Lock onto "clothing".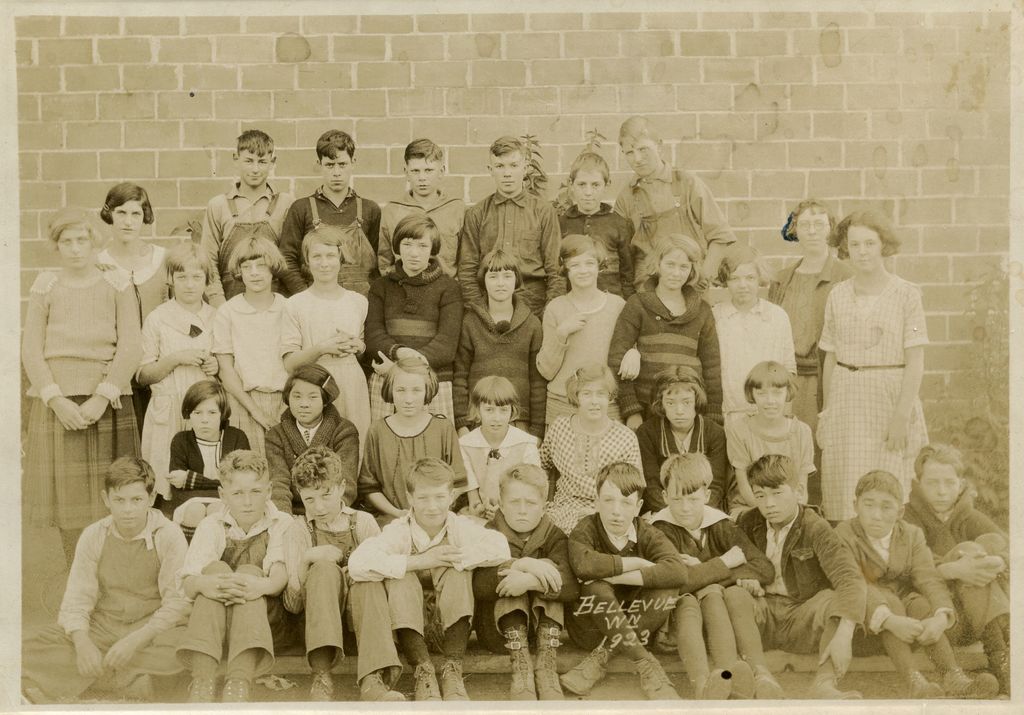
Locked: locate(452, 292, 545, 435).
